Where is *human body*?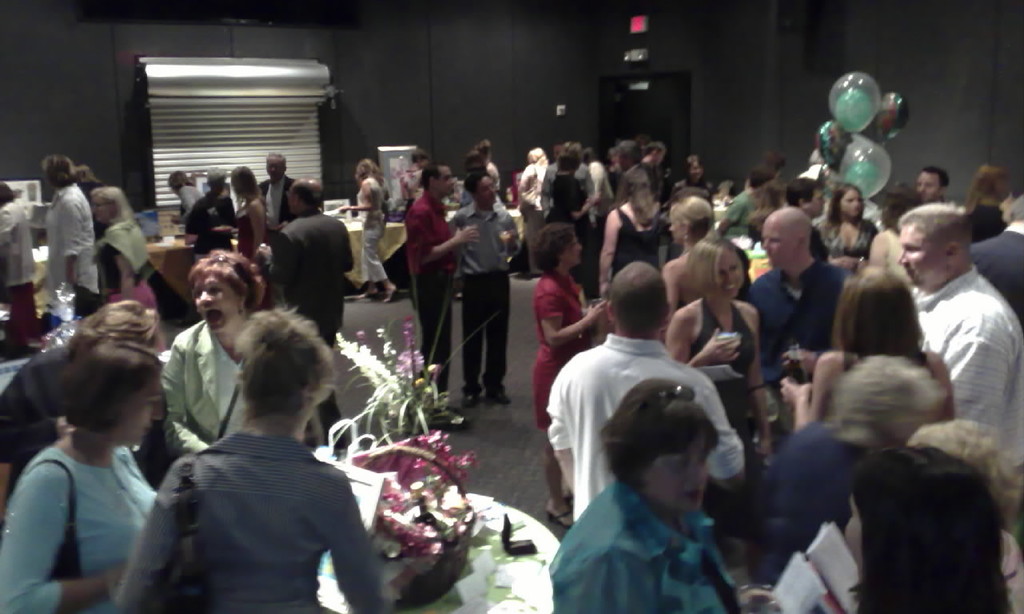
36/181/100/314.
